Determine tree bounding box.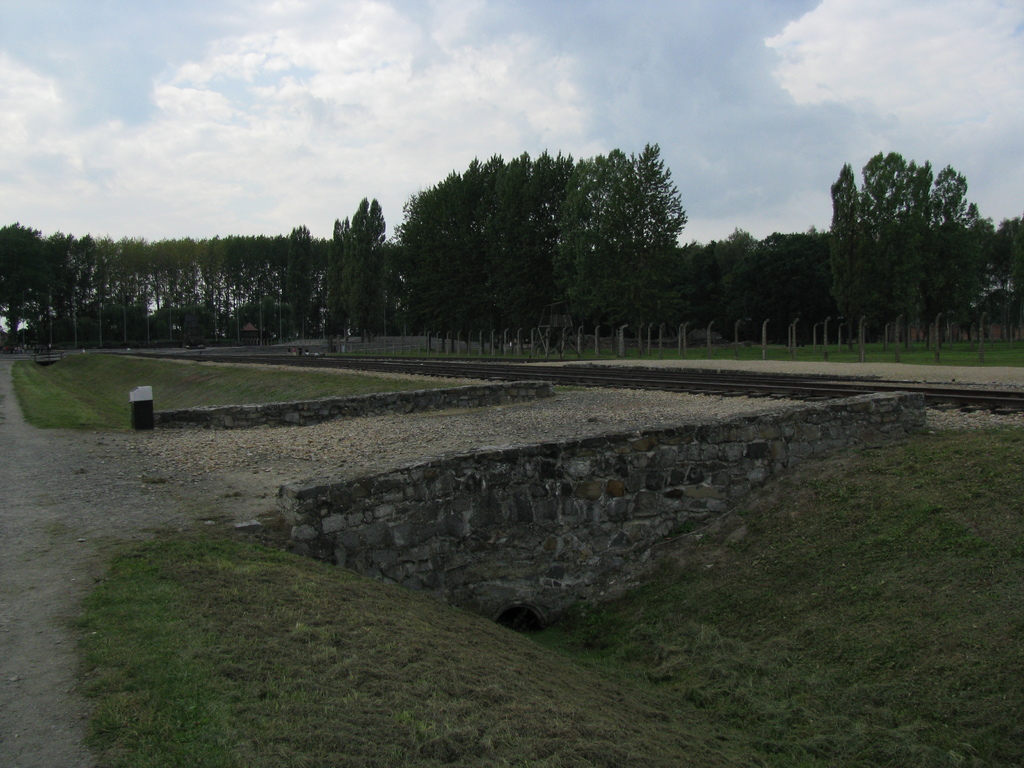
Determined: (left=726, top=224, right=763, bottom=280).
